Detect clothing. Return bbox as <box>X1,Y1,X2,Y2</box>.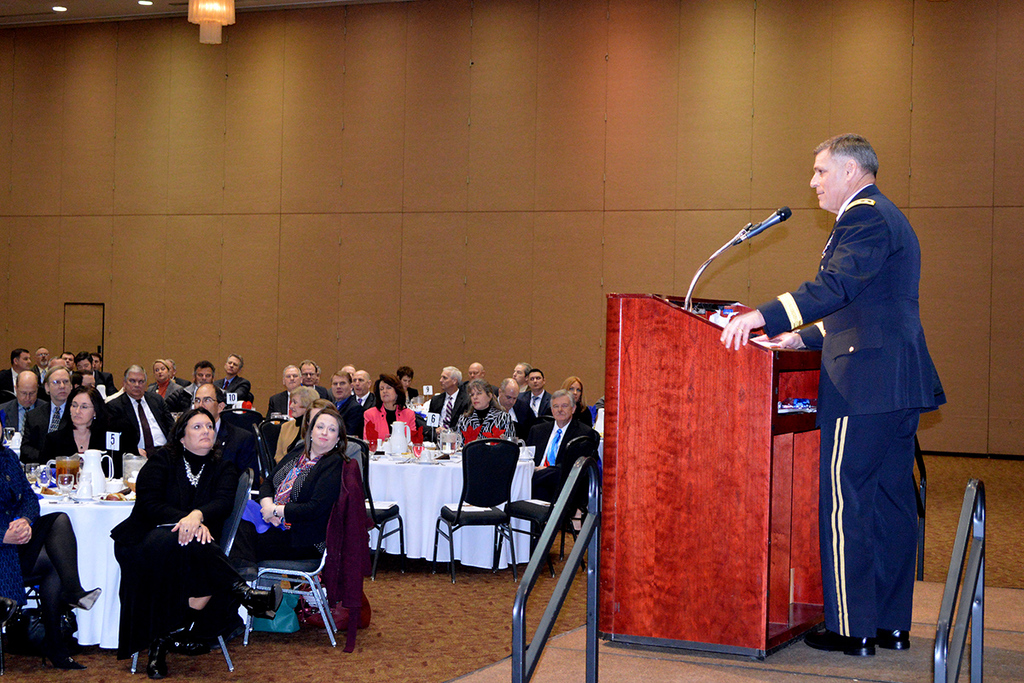
<box>101,391,180,460</box>.
